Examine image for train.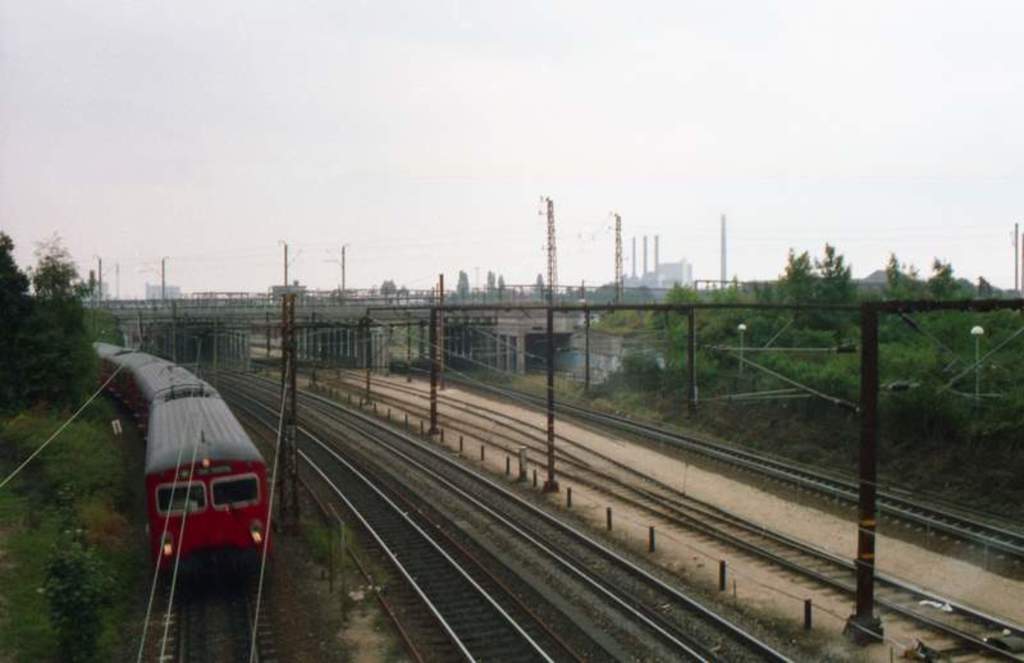
Examination result: locate(91, 343, 273, 579).
